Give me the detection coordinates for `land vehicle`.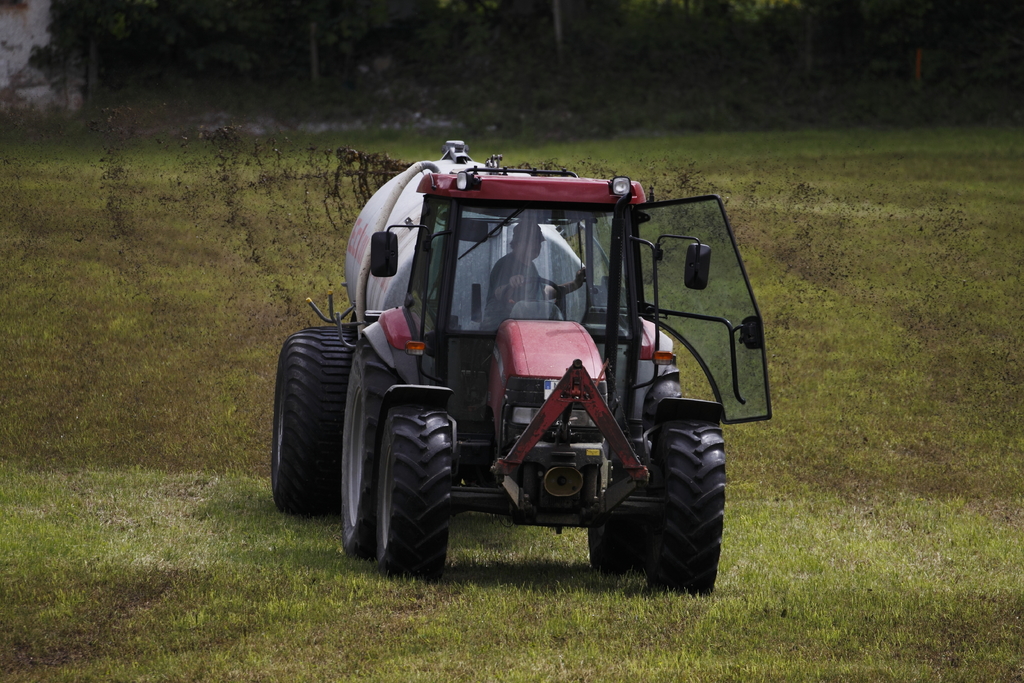
[x1=255, y1=169, x2=775, y2=597].
